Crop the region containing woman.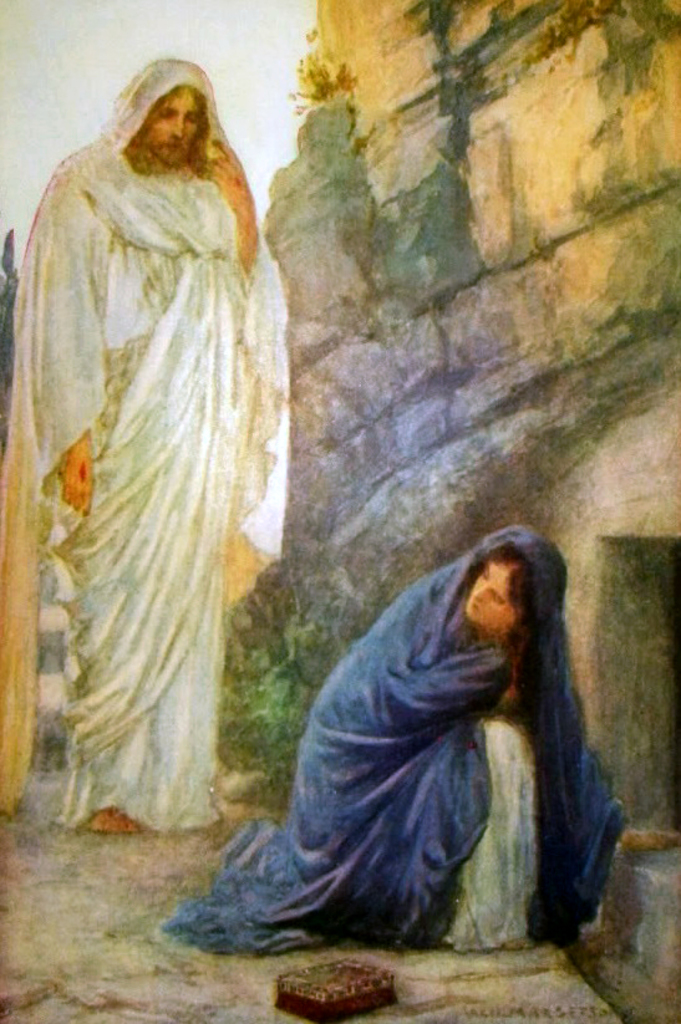
Crop region: locate(172, 528, 680, 956).
